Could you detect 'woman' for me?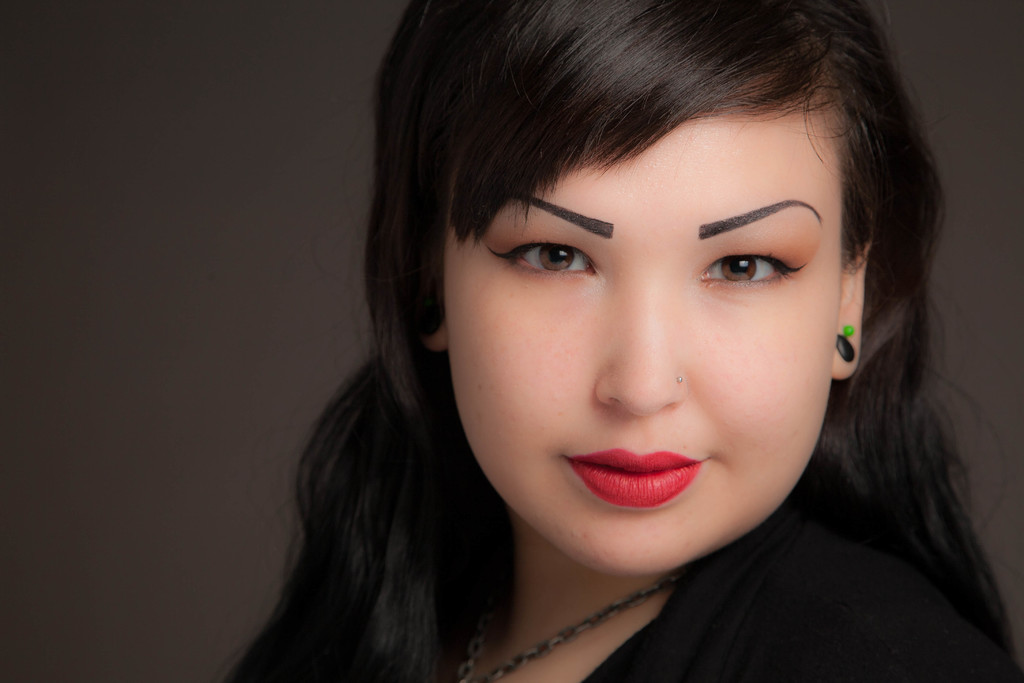
Detection result: detection(212, 0, 1023, 682).
